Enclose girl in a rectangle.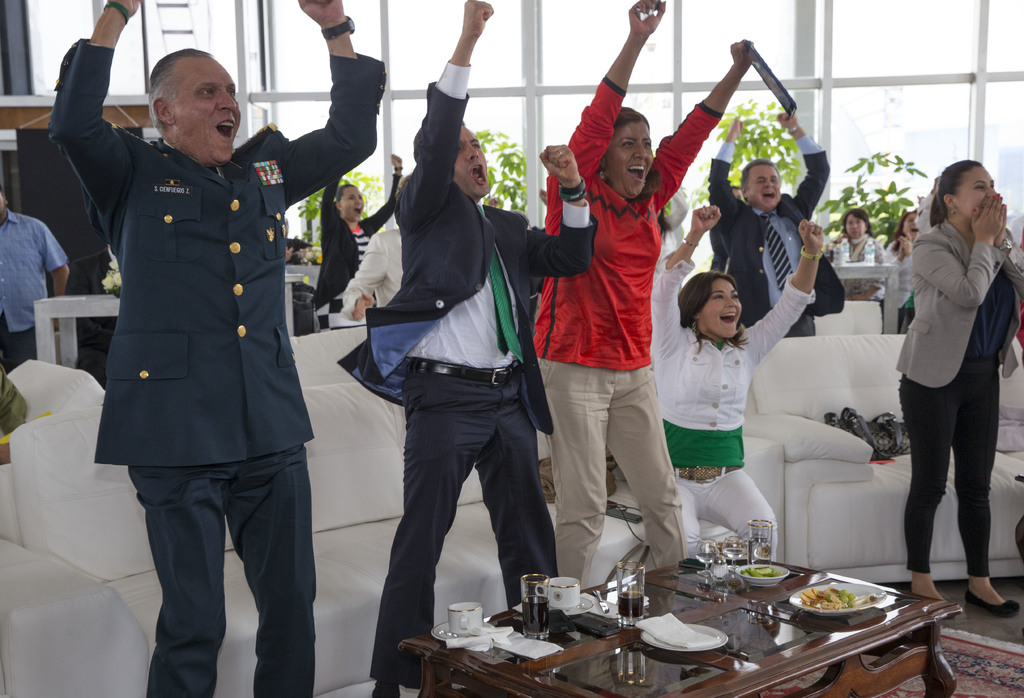
(899, 160, 1022, 617).
